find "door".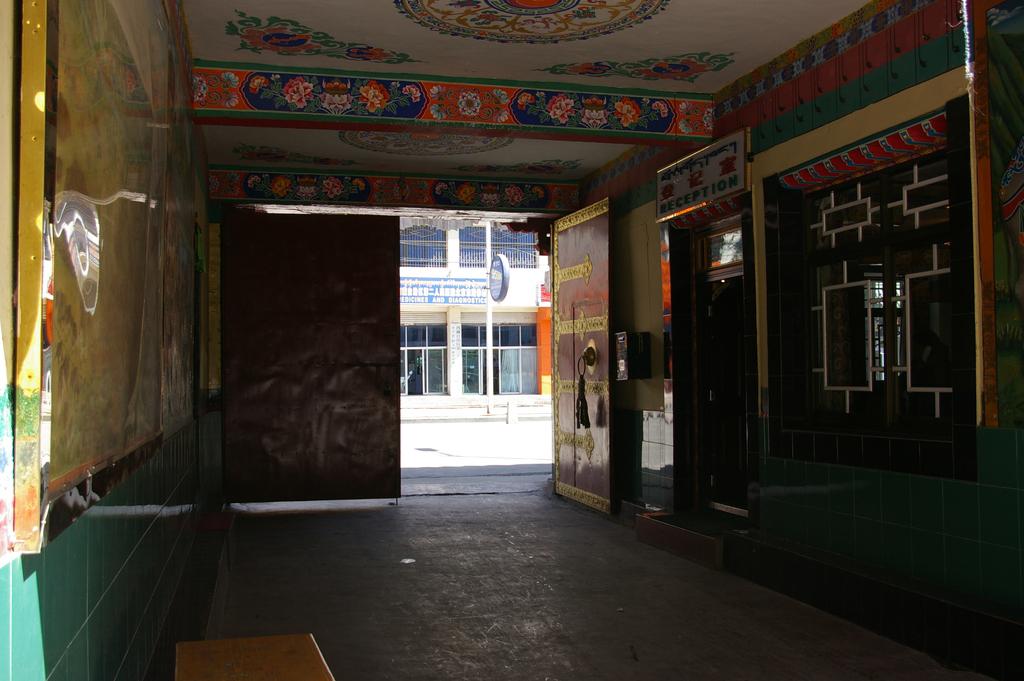
select_region(702, 287, 750, 517).
